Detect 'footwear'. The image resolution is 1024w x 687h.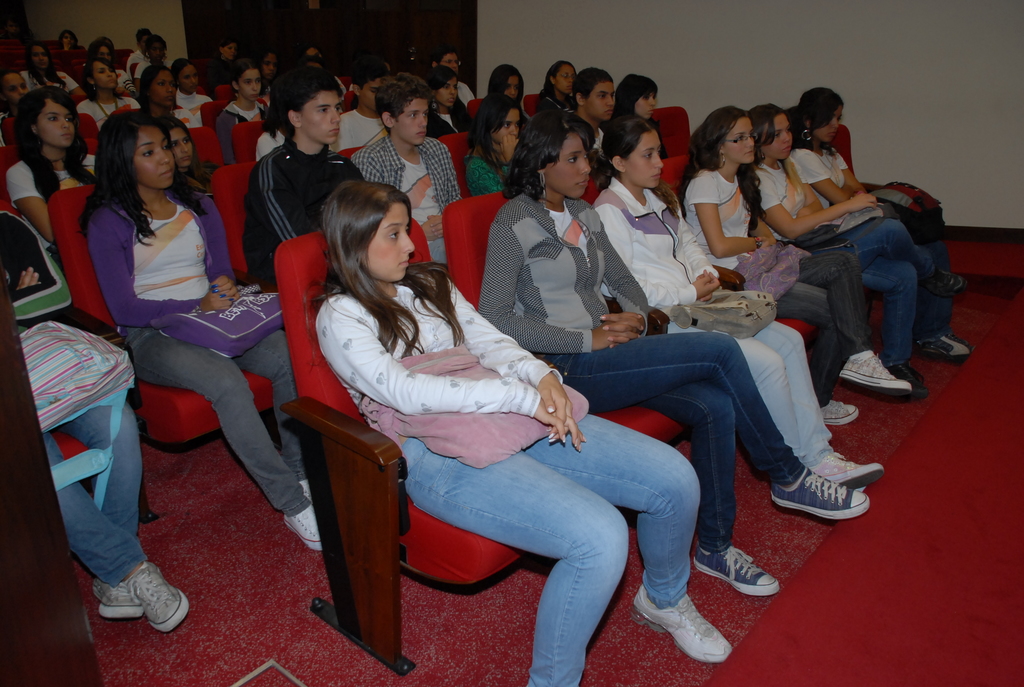
bbox(836, 351, 911, 395).
